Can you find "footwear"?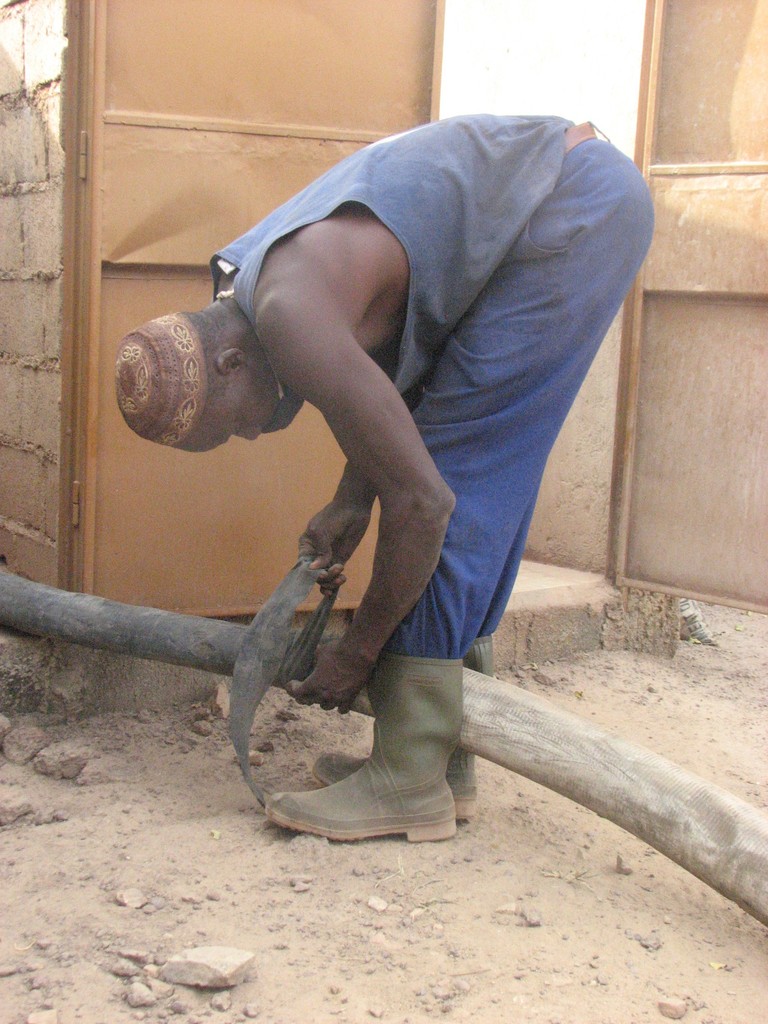
Yes, bounding box: 303, 637, 493, 828.
